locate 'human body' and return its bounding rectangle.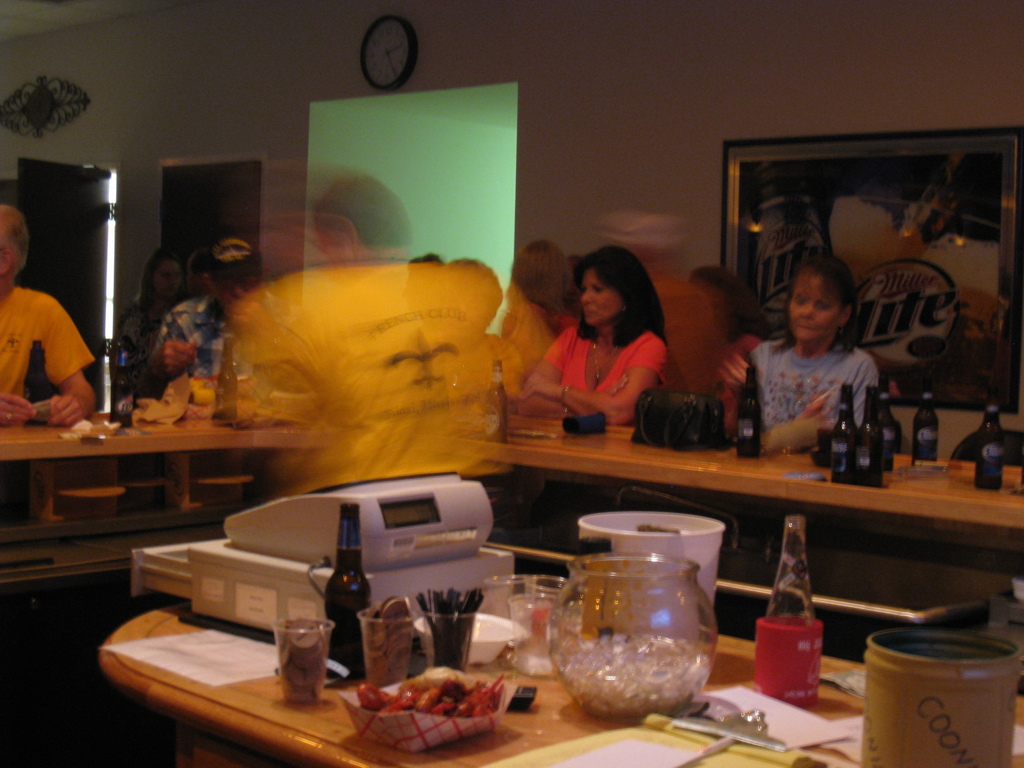
pyautogui.locateOnScreen(186, 247, 207, 284).
